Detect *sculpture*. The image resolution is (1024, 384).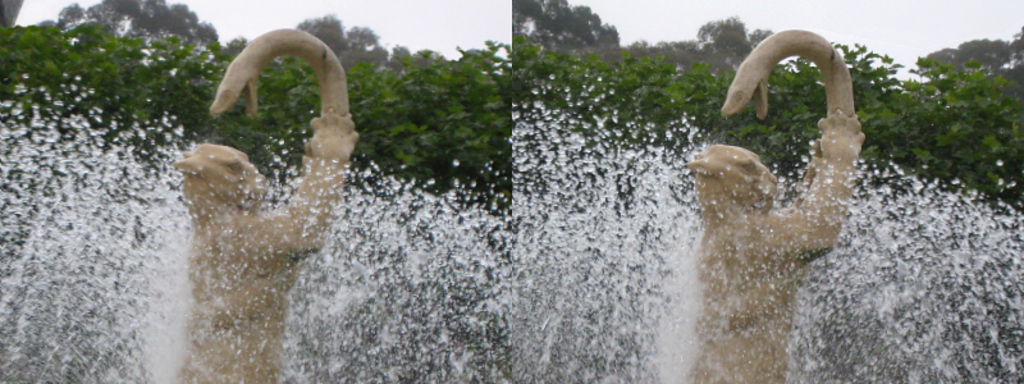
[685,26,861,383].
